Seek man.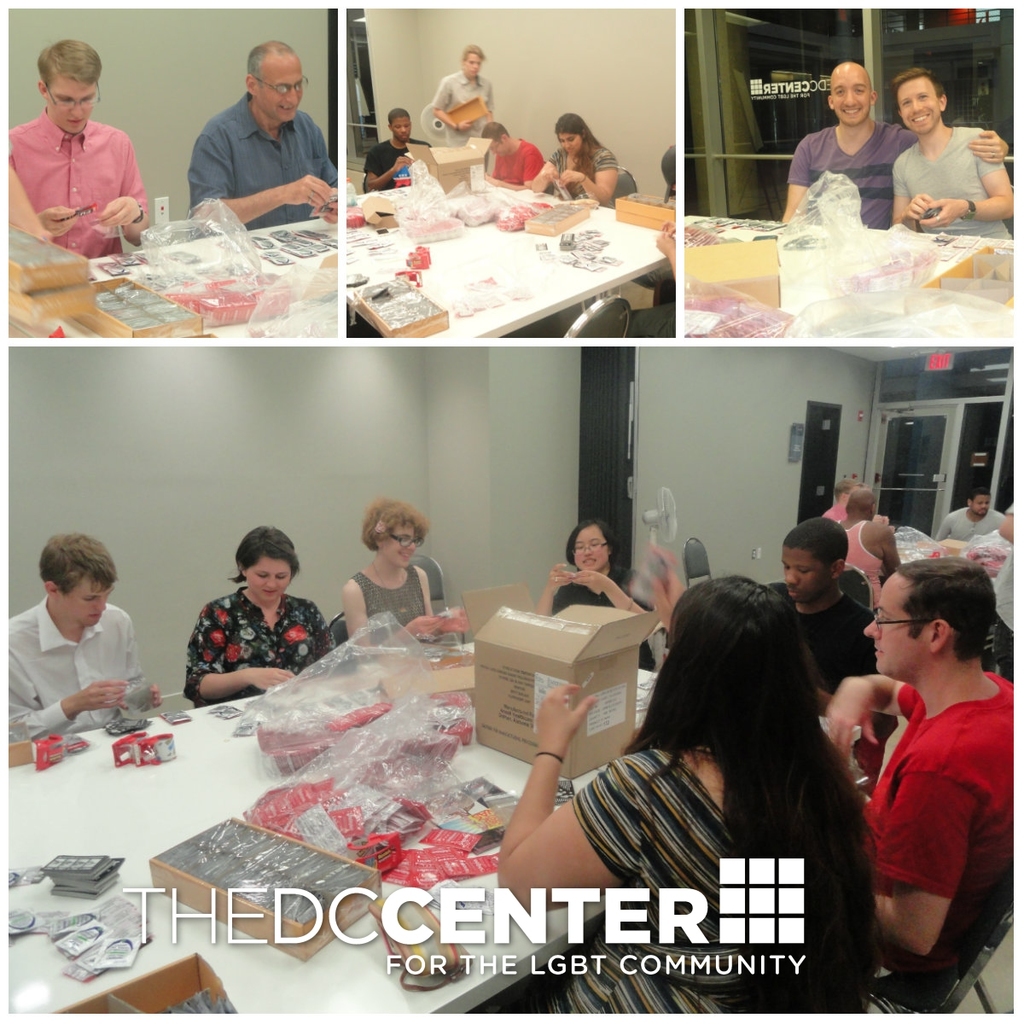
934, 489, 1011, 540.
